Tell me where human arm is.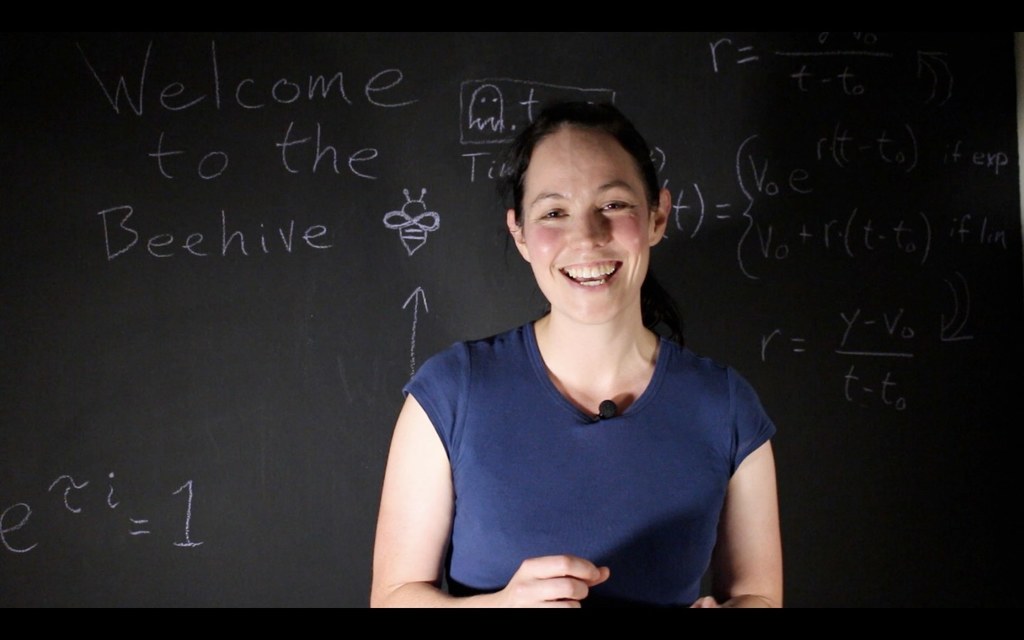
human arm is at (370,362,611,608).
